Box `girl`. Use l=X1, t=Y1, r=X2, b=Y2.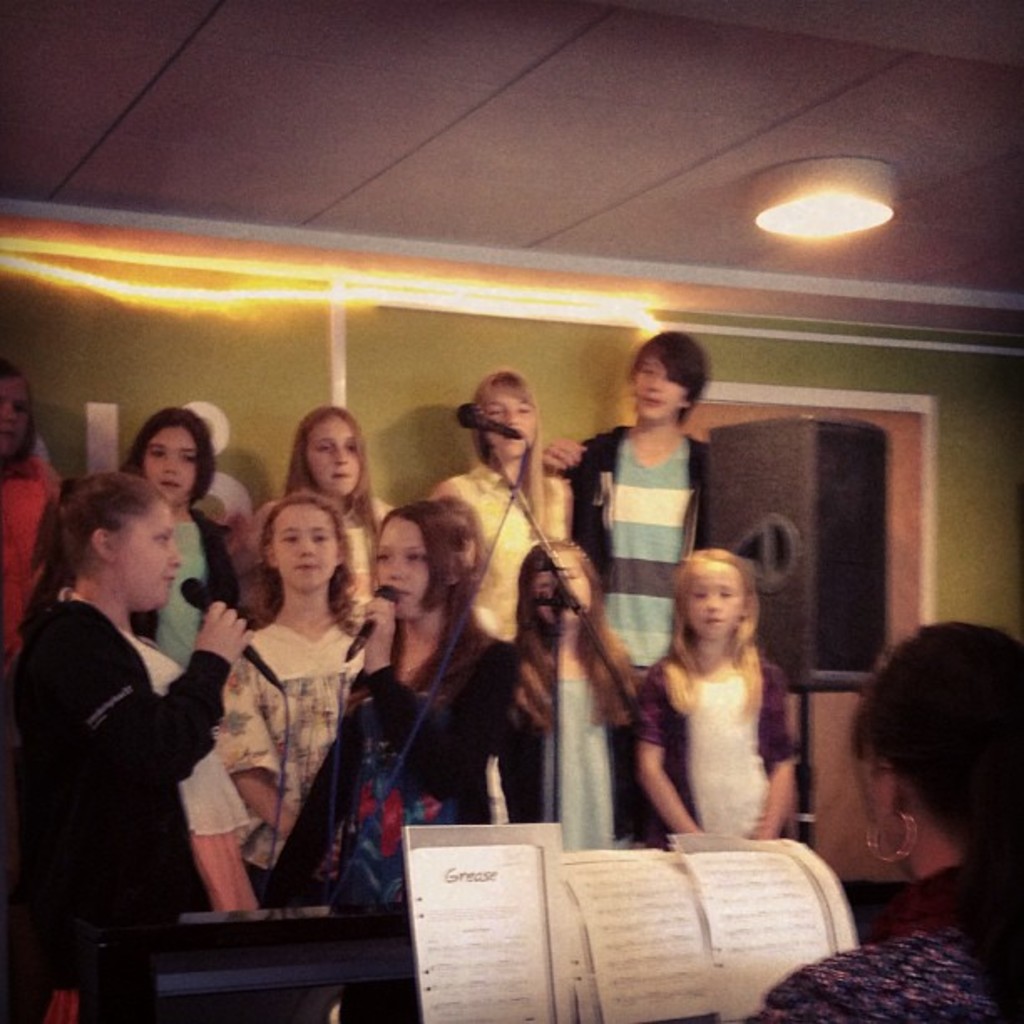
l=248, t=492, r=517, b=955.
